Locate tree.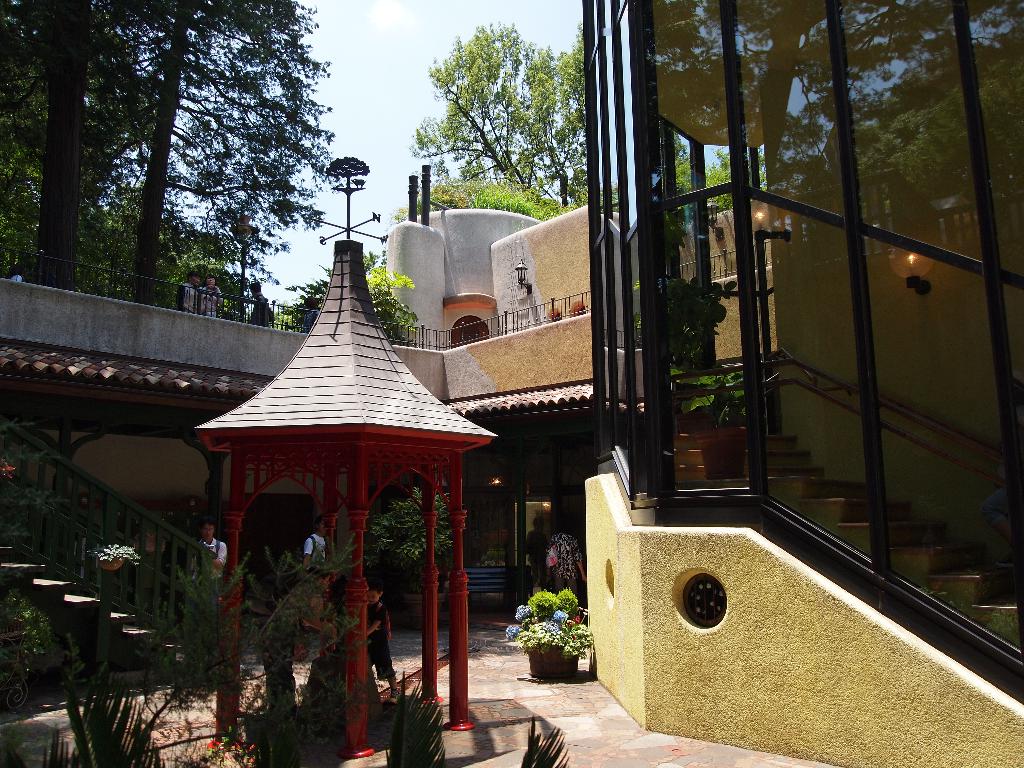
Bounding box: {"left": 652, "top": 0, "right": 1023, "bottom": 202}.
